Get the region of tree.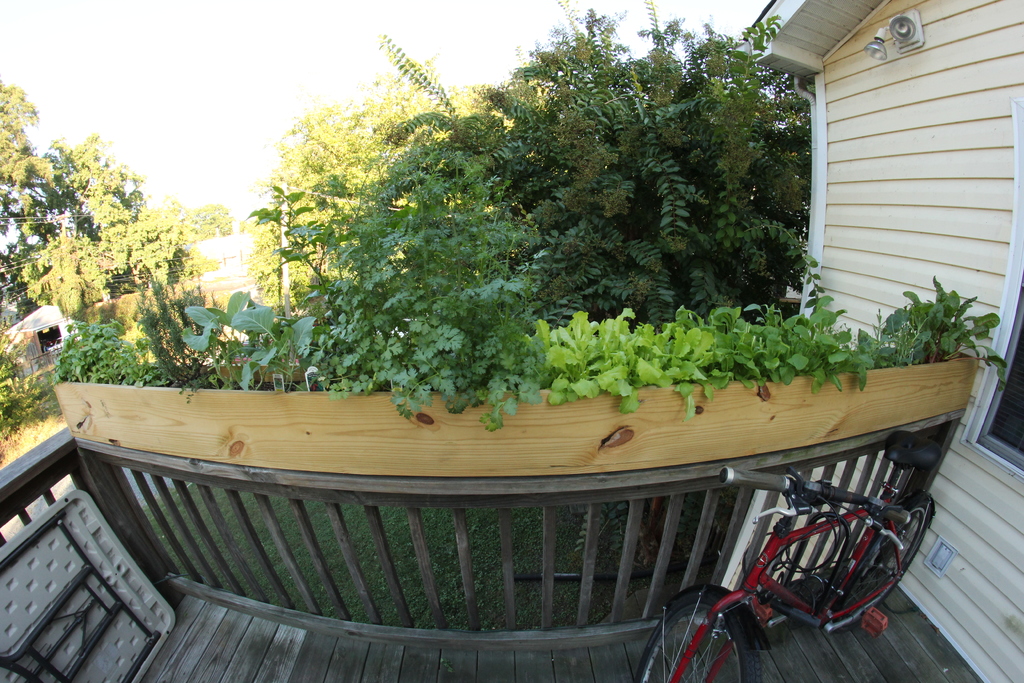
<box>45,127,136,235</box>.
